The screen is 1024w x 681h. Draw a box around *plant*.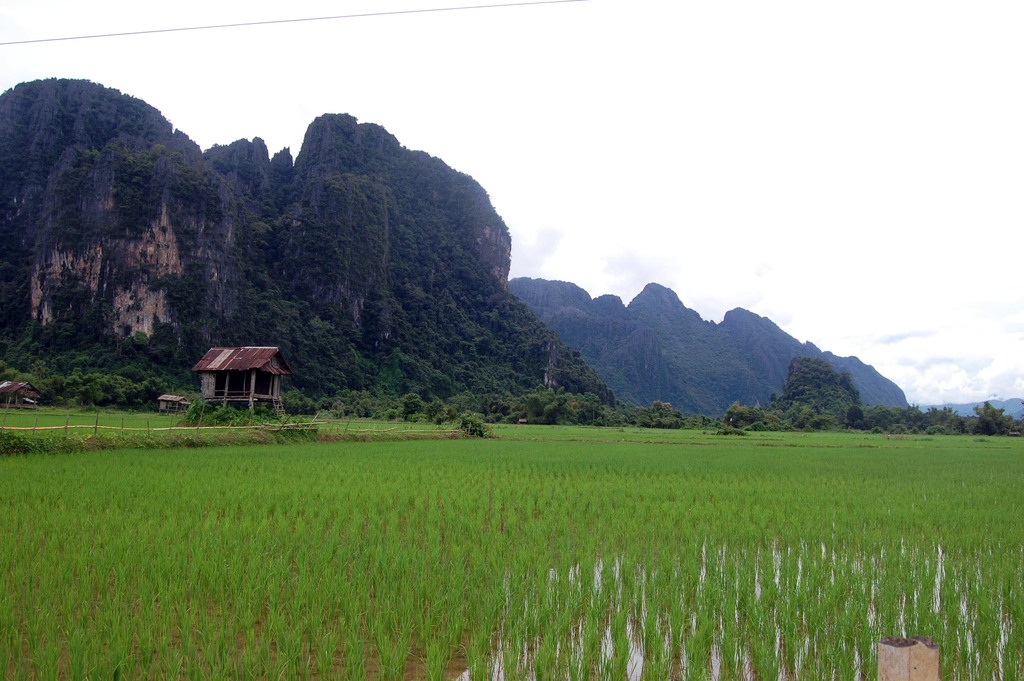
box(890, 422, 908, 436).
